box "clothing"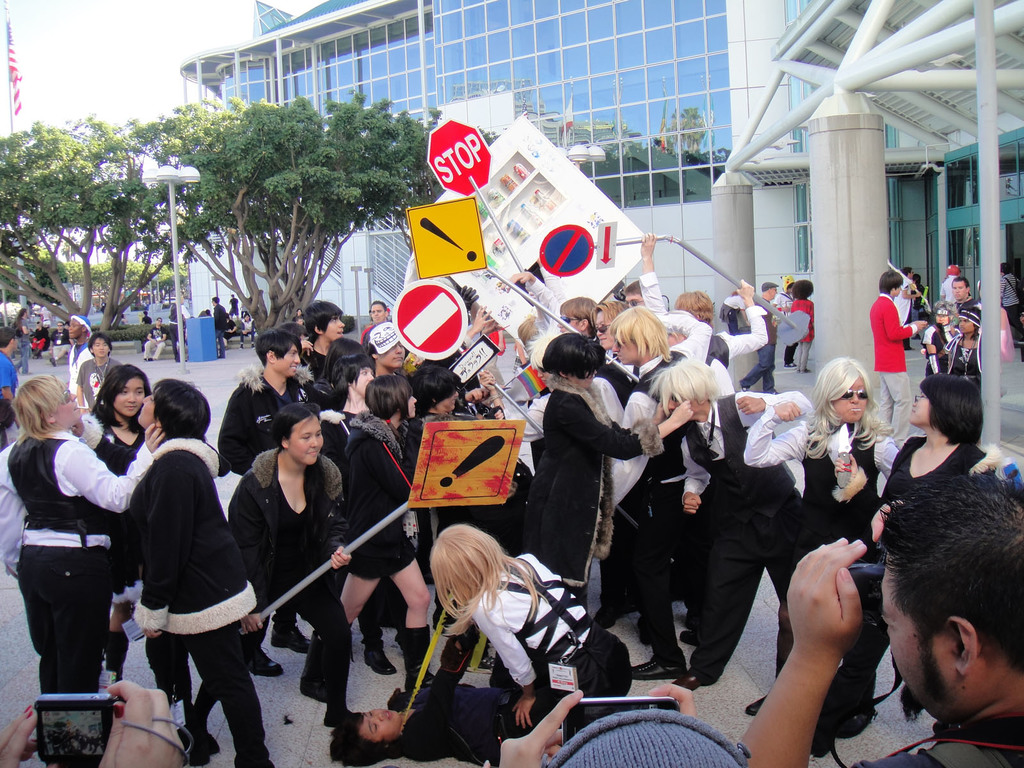
221/265/771/658
